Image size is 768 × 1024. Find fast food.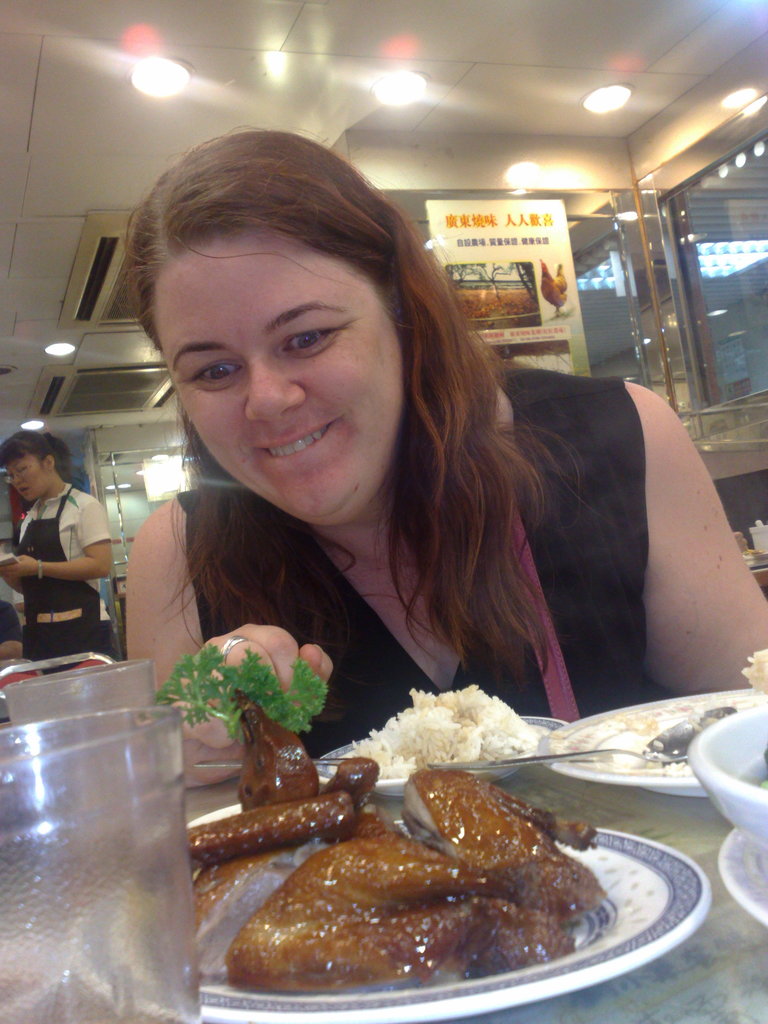
<bbox>334, 685, 539, 778</bbox>.
